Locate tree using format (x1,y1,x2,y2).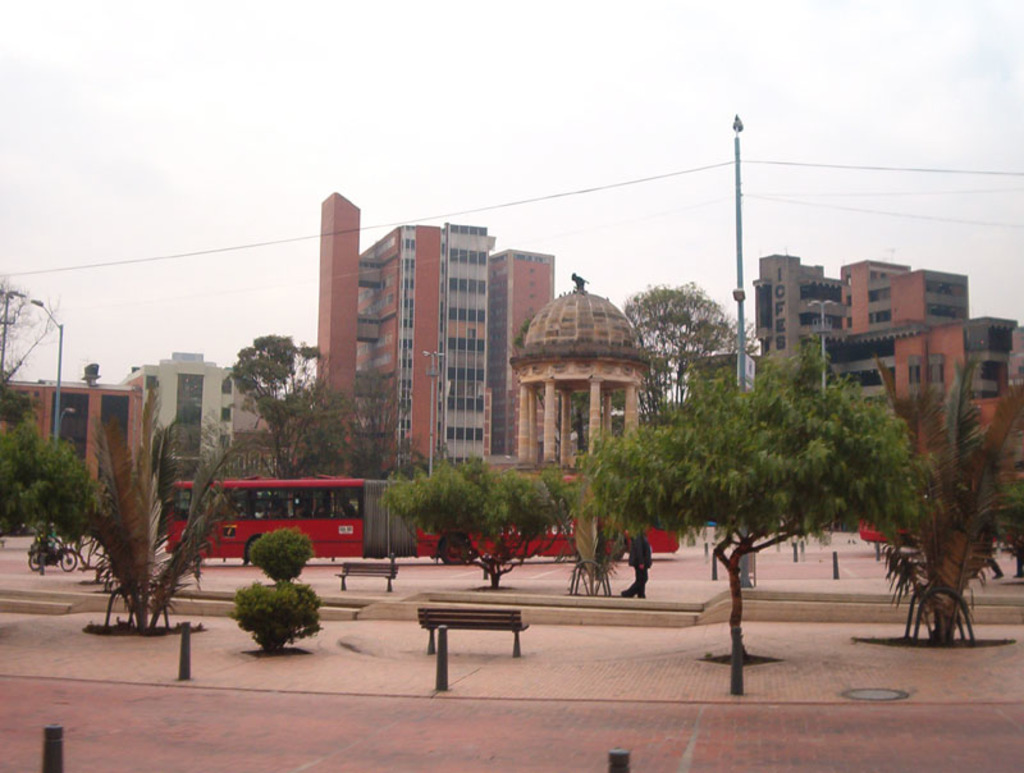
(64,379,251,635).
